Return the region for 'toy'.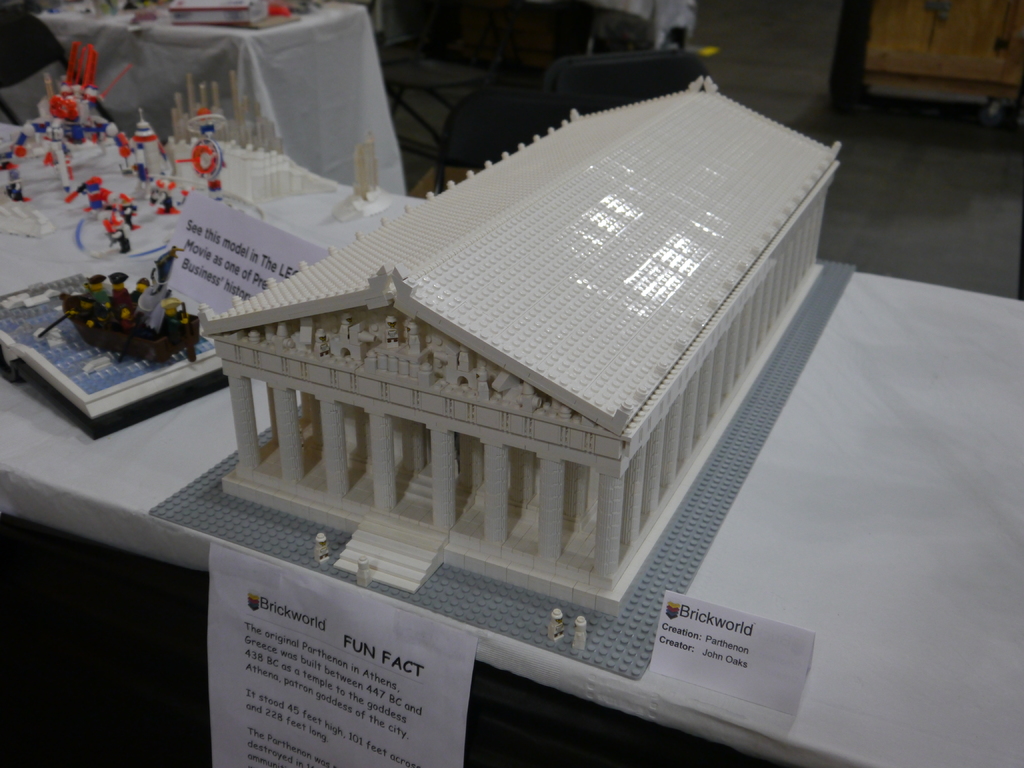
region(111, 108, 179, 193).
